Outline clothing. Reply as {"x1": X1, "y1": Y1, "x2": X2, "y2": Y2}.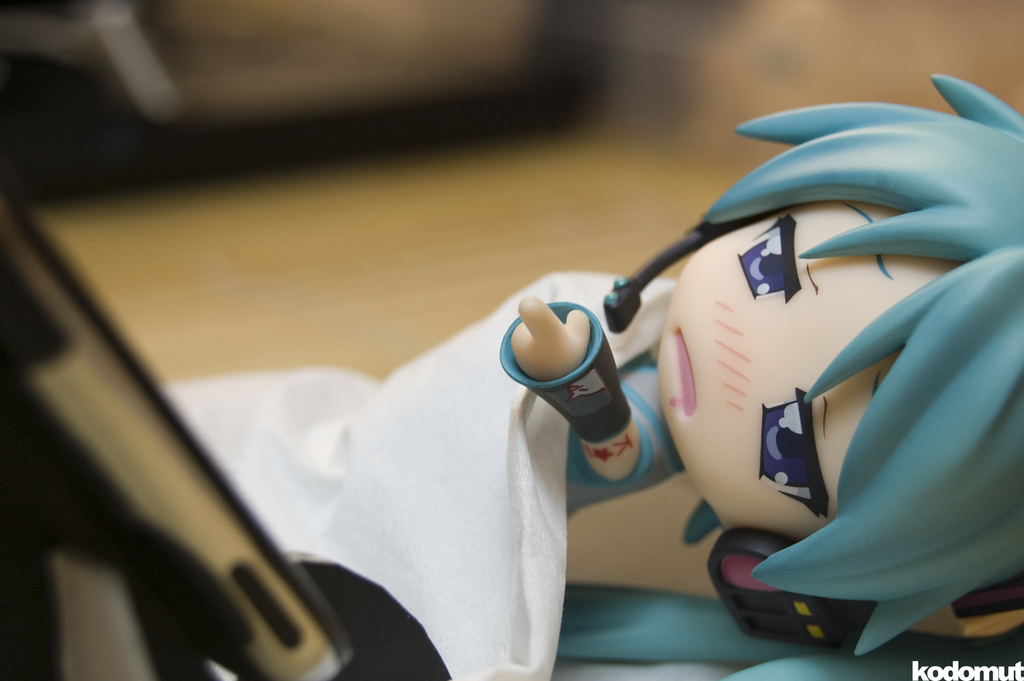
{"x1": 168, "y1": 264, "x2": 670, "y2": 680}.
